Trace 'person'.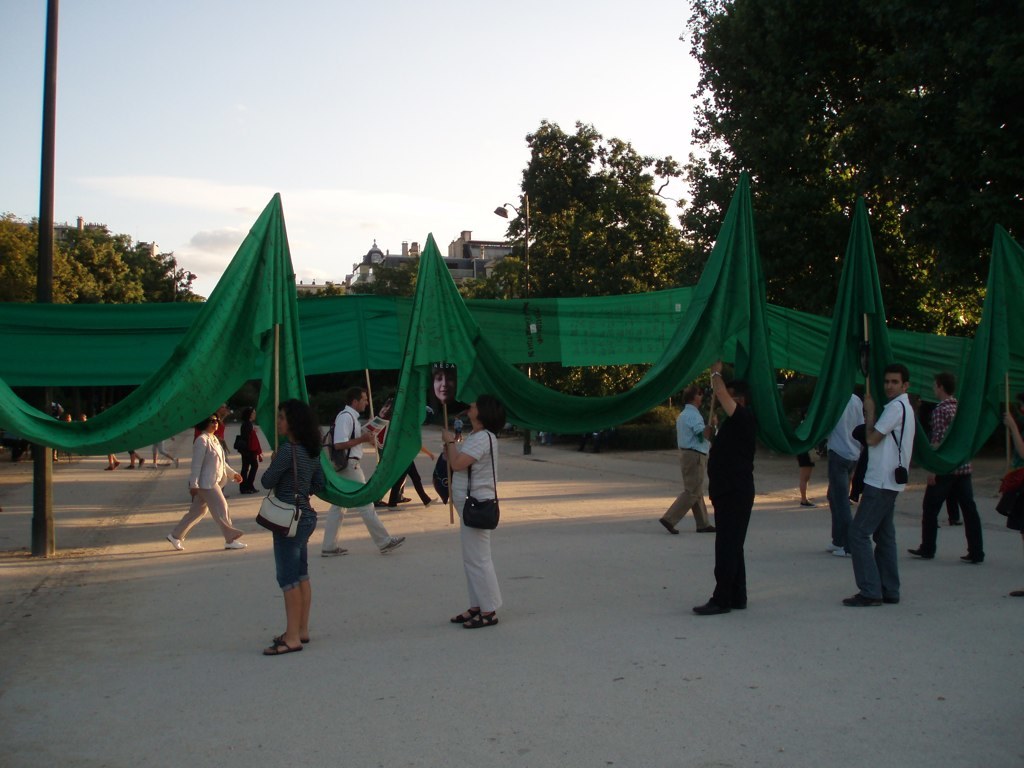
Traced to (left=194, top=424, right=204, bottom=445).
